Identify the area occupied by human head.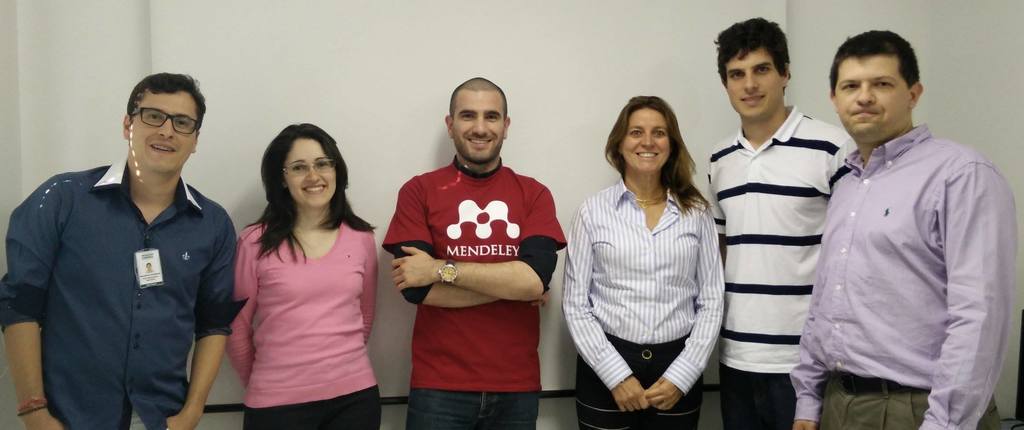
Area: 443, 74, 511, 171.
